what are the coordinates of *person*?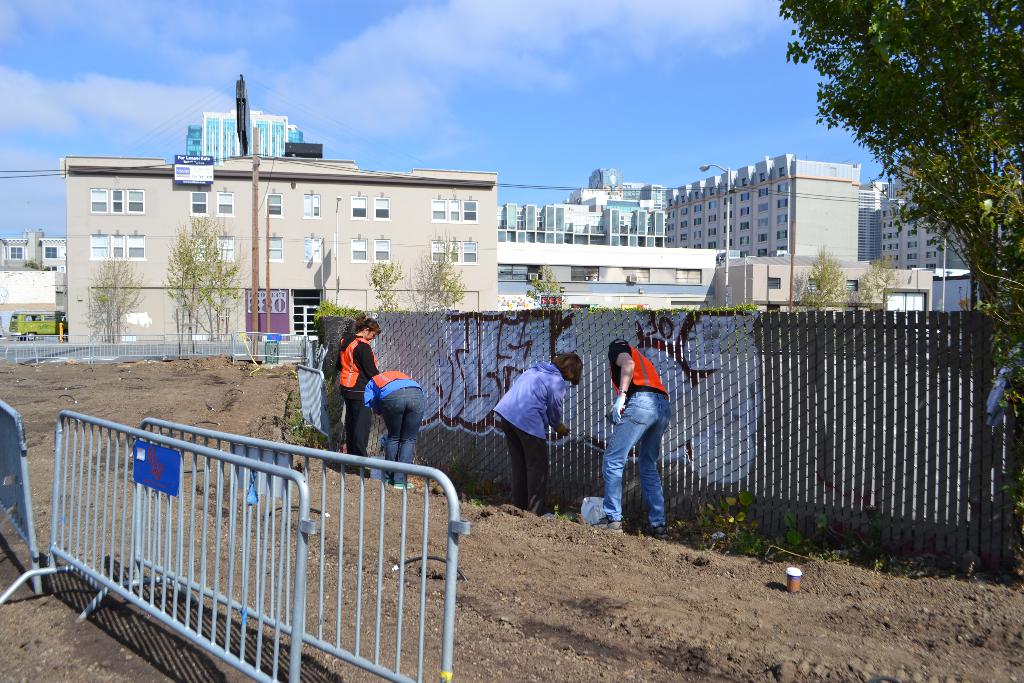
[x1=362, y1=370, x2=428, y2=496].
